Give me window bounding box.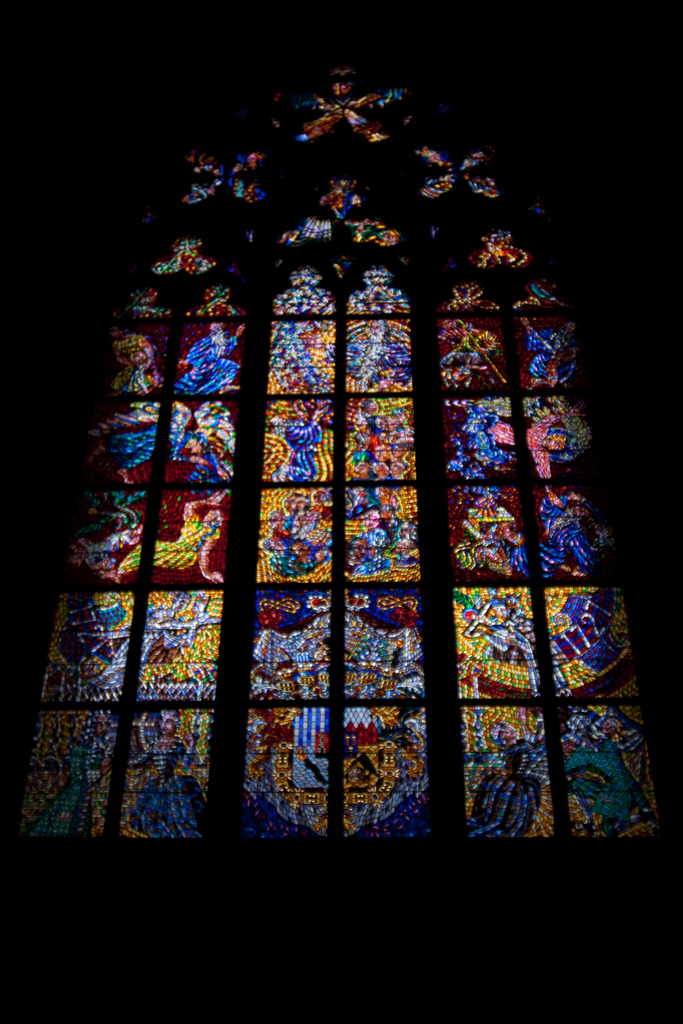
48/26/639/860.
